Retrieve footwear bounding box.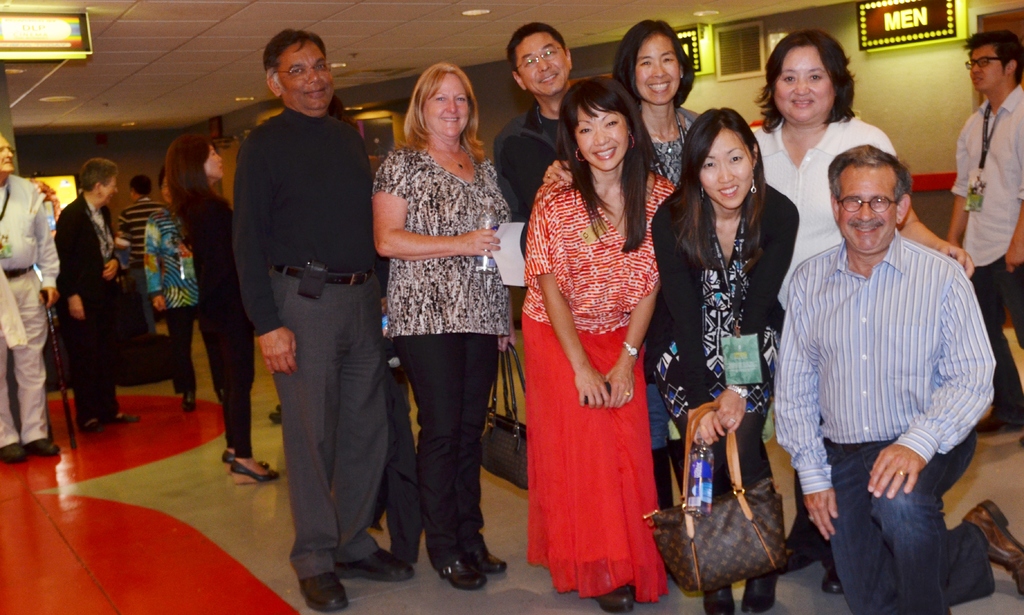
Bounding box: bbox=[598, 583, 637, 611].
